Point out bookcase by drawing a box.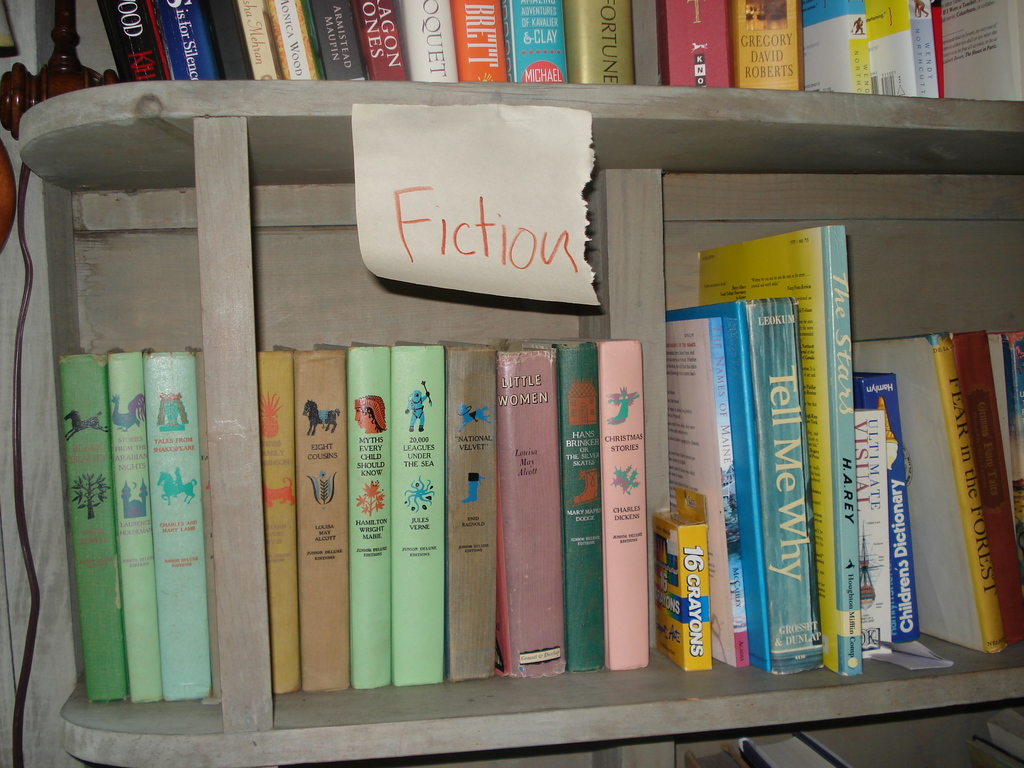
[left=15, top=0, right=1023, bottom=767].
